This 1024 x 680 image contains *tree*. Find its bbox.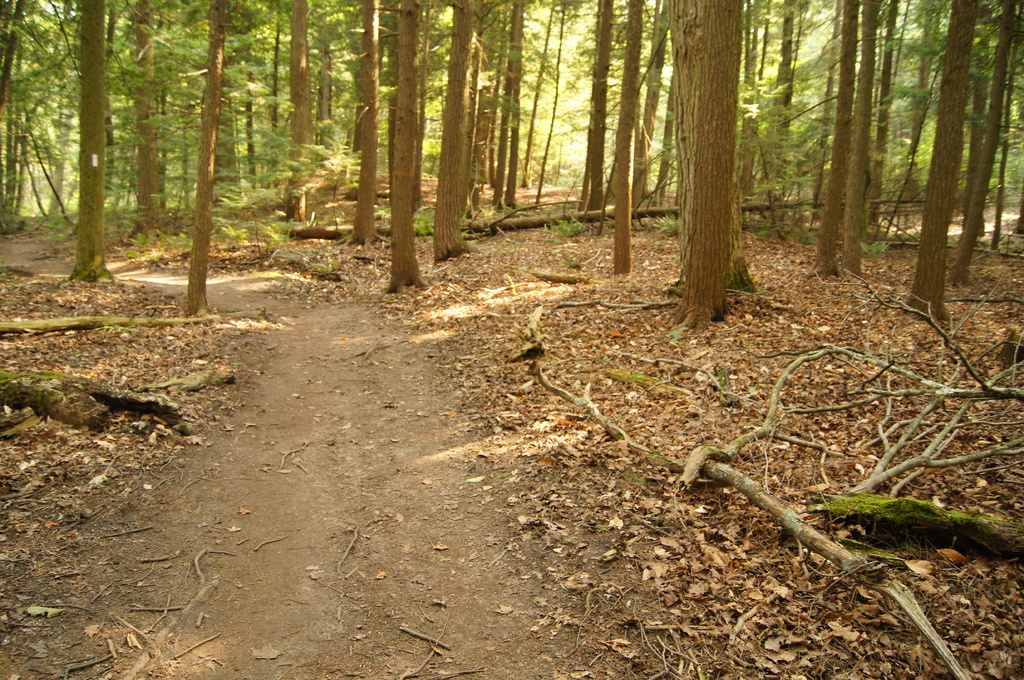
left=68, top=0, right=109, bottom=281.
